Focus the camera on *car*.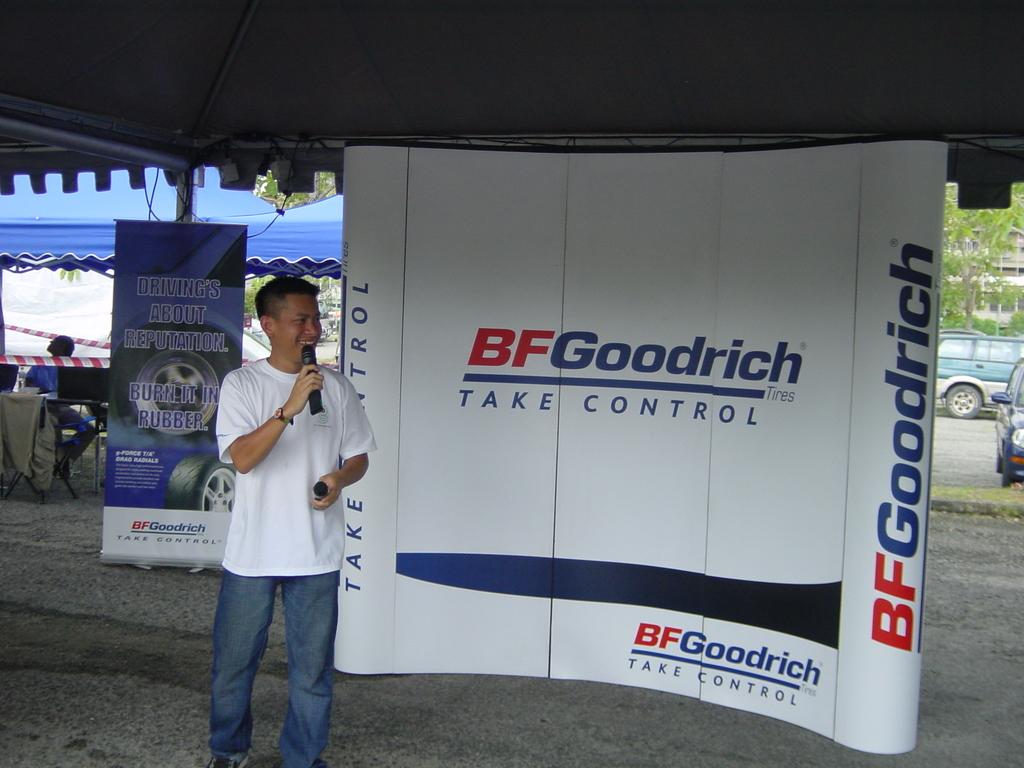
Focus region: bbox=(991, 359, 1023, 487).
